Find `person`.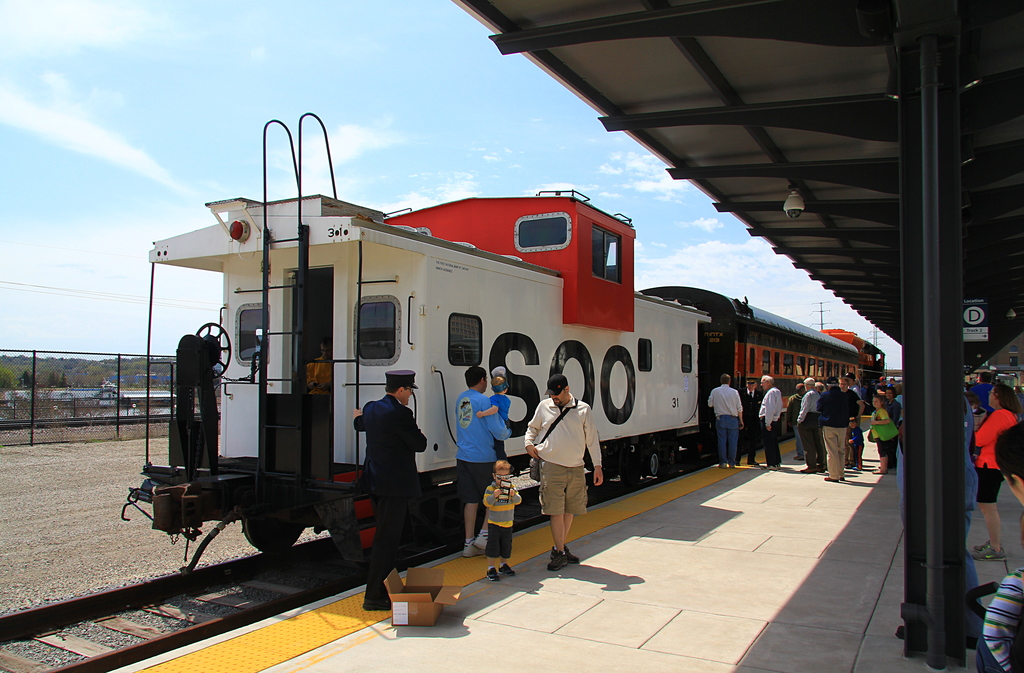
<box>479,376,509,458</box>.
